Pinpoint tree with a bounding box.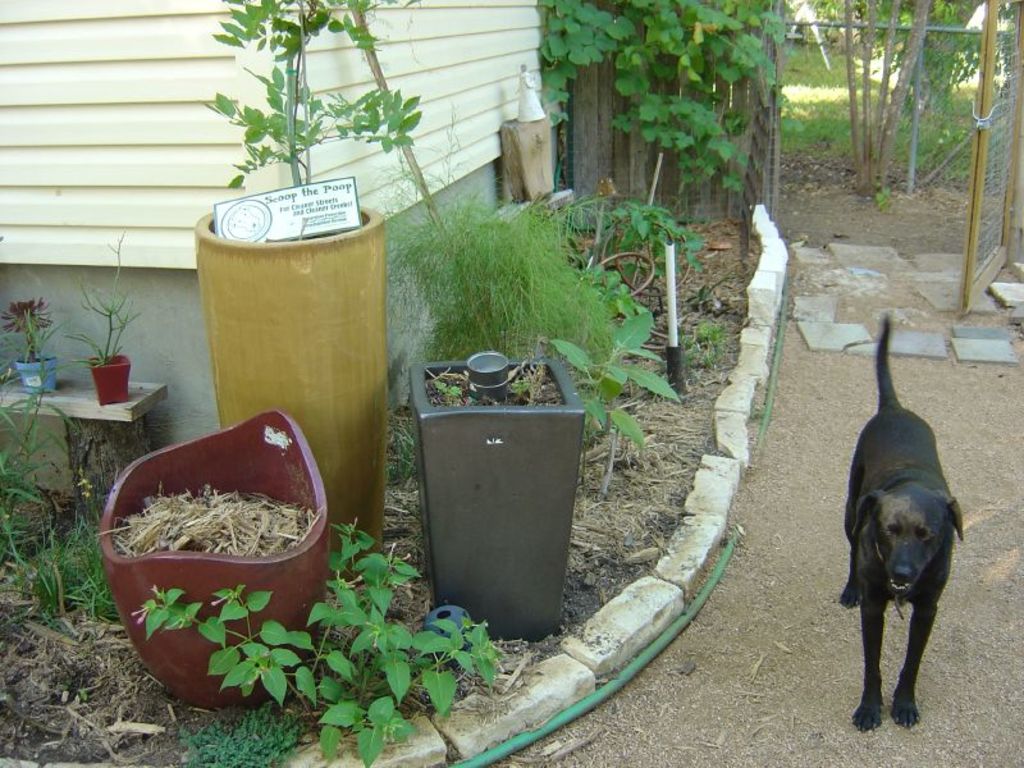
924/0/983/60.
